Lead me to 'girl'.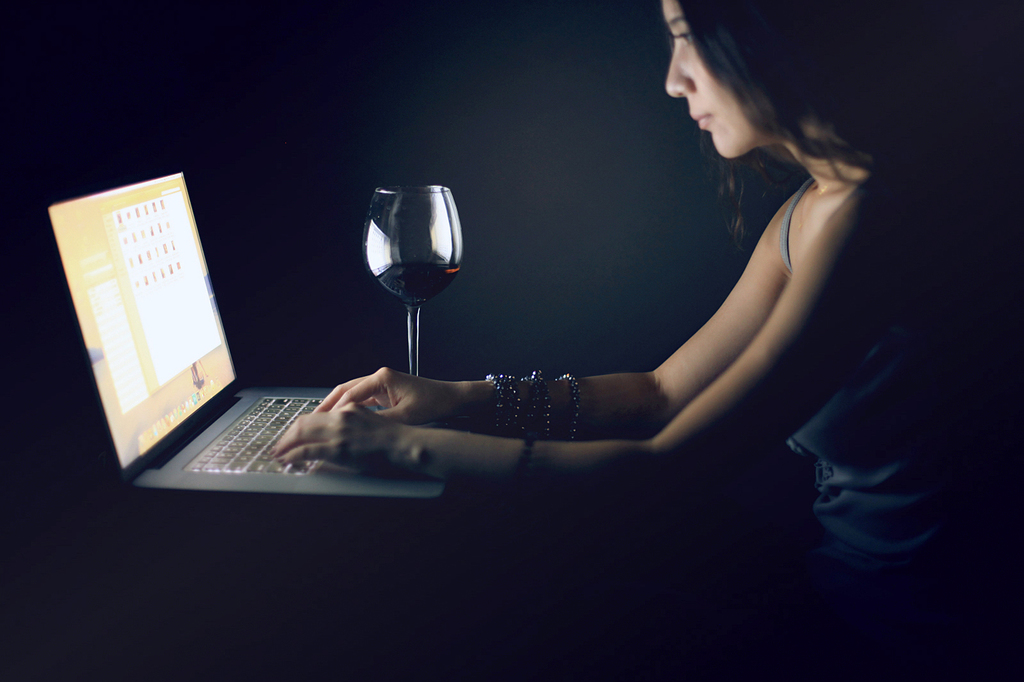
Lead to select_region(271, 0, 1023, 681).
